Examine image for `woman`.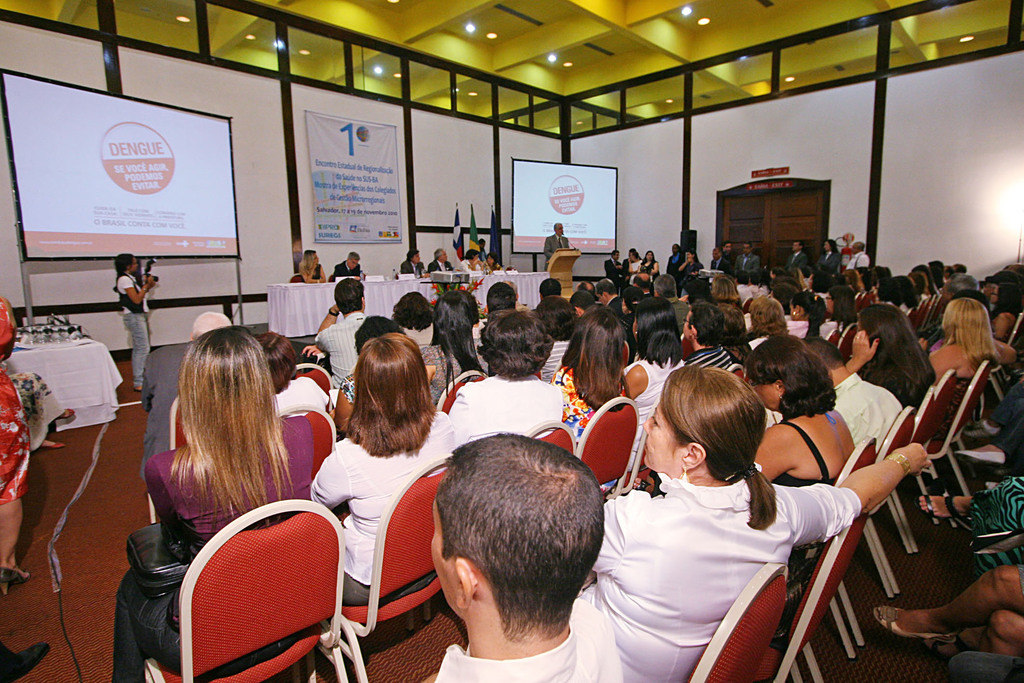
Examination result: Rect(439, 307, 561, 451).
